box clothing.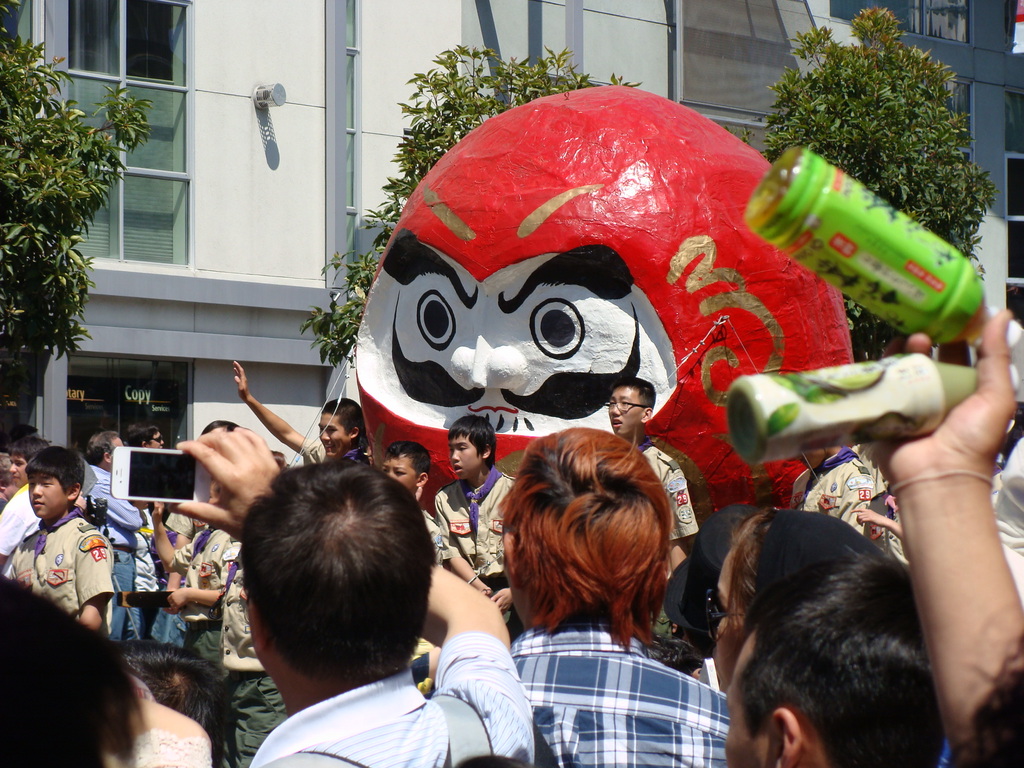
(257,459,531,767).
